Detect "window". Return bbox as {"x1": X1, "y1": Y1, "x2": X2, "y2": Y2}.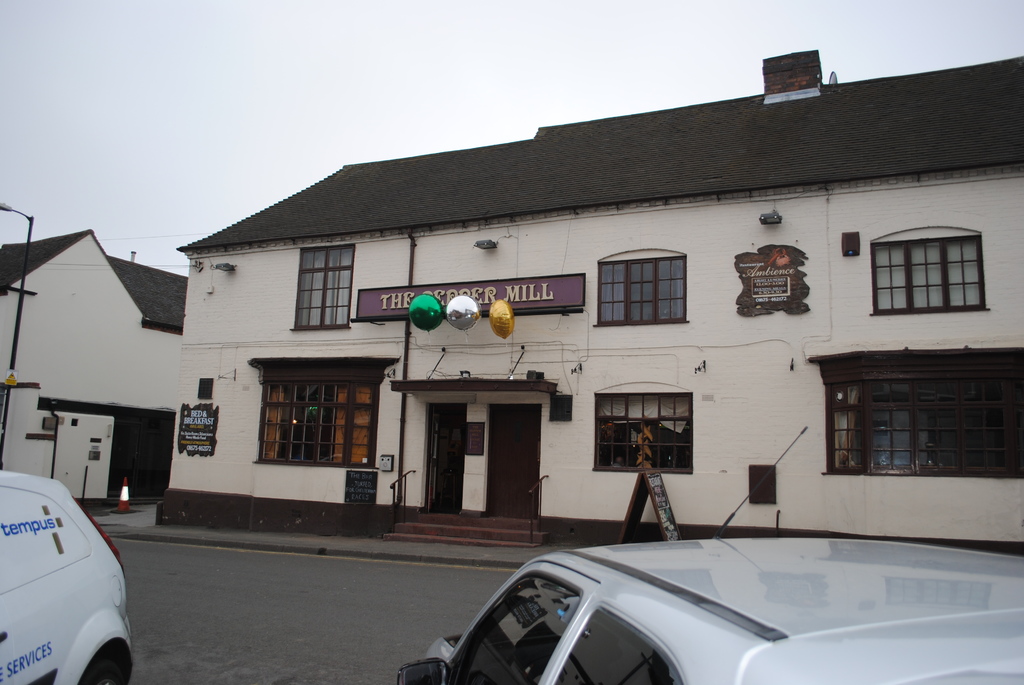
{"x1": 588, "y1": 389, "x2": 699, "y2": 475}.
